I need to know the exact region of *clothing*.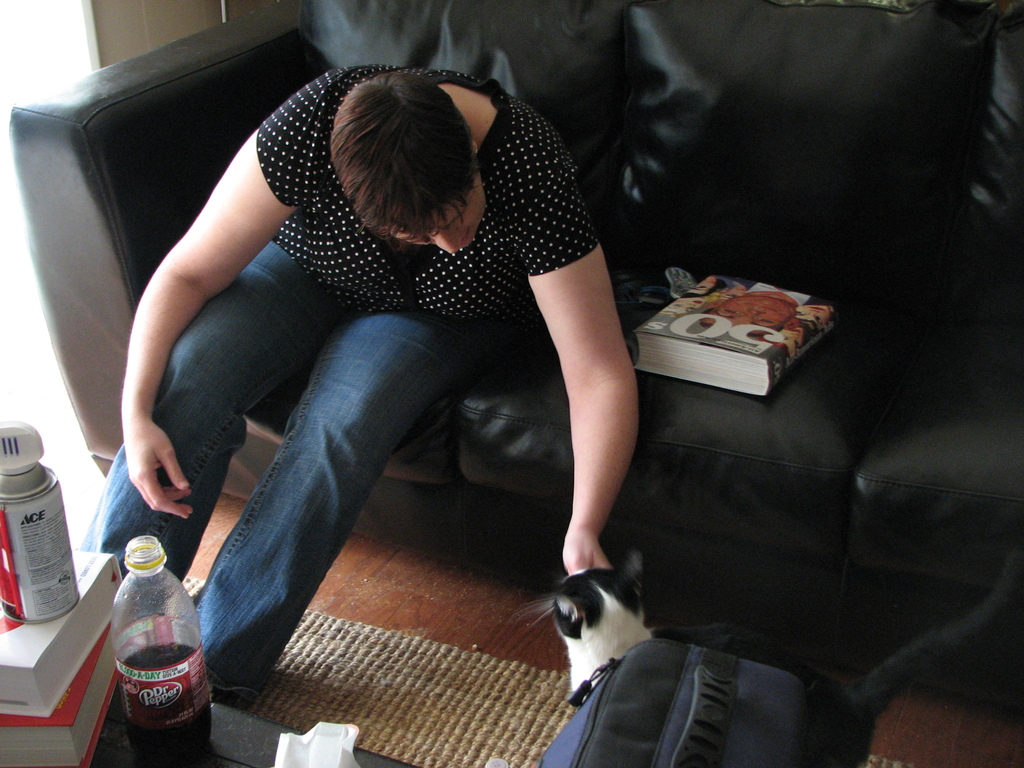
Region: box(80, 68, 601, 696).
